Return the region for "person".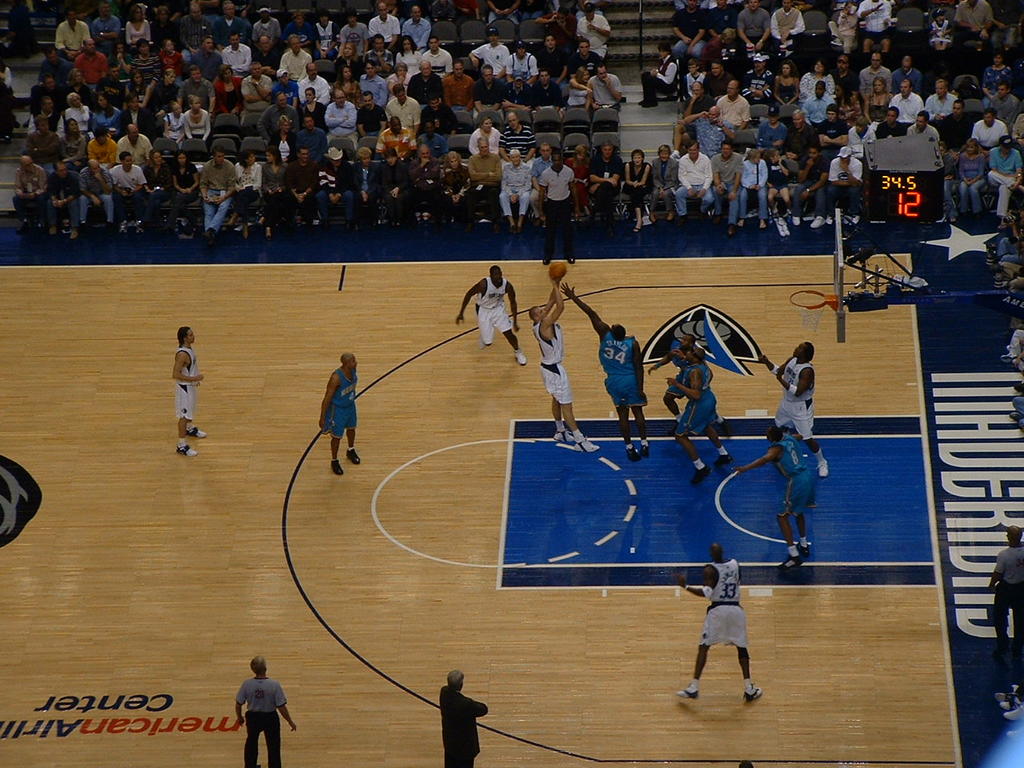
left=356, top=90, right=386, bottom=138.
